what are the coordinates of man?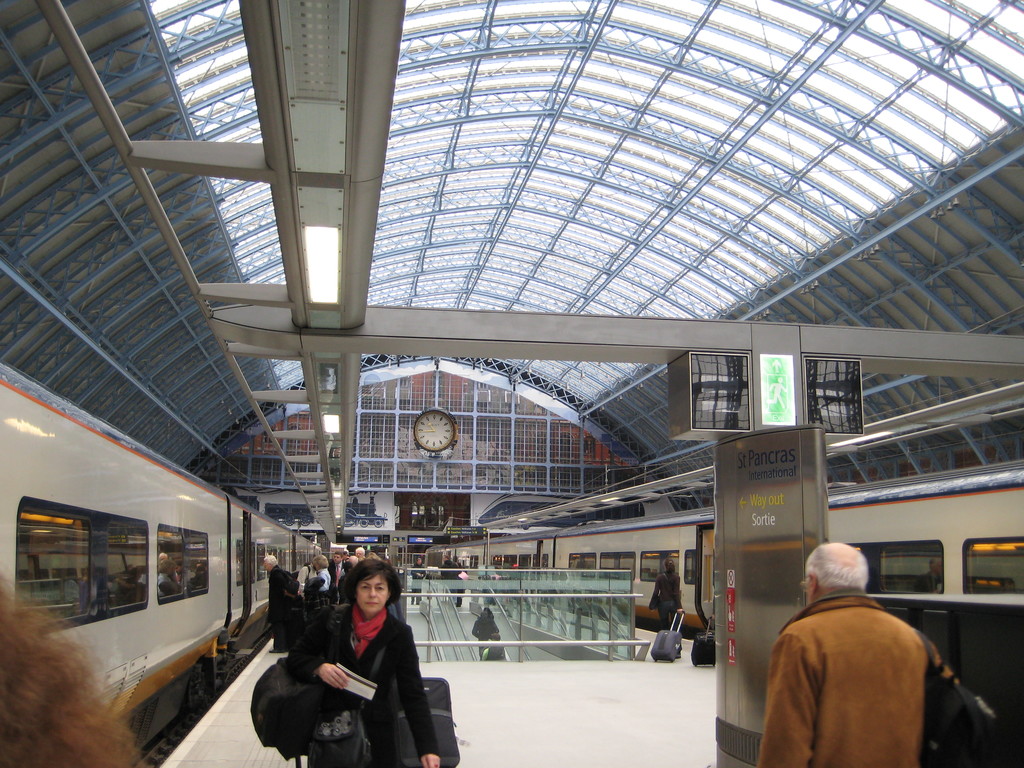
[x1=439, y1=552, x2=455, y2=581].
